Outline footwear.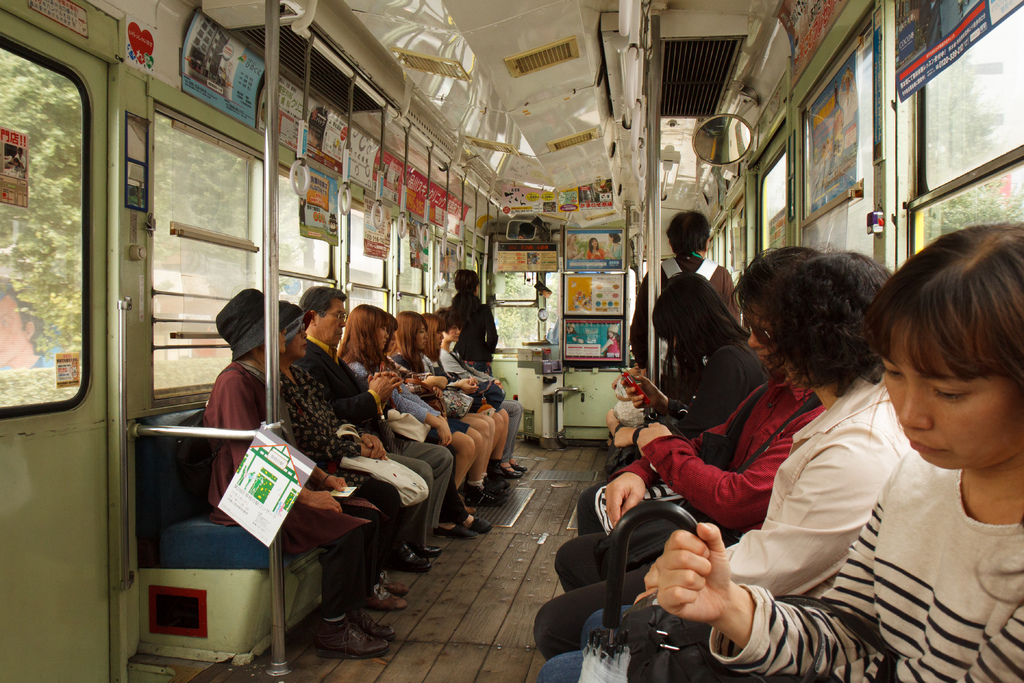
Outline: [485,471,504,491].
